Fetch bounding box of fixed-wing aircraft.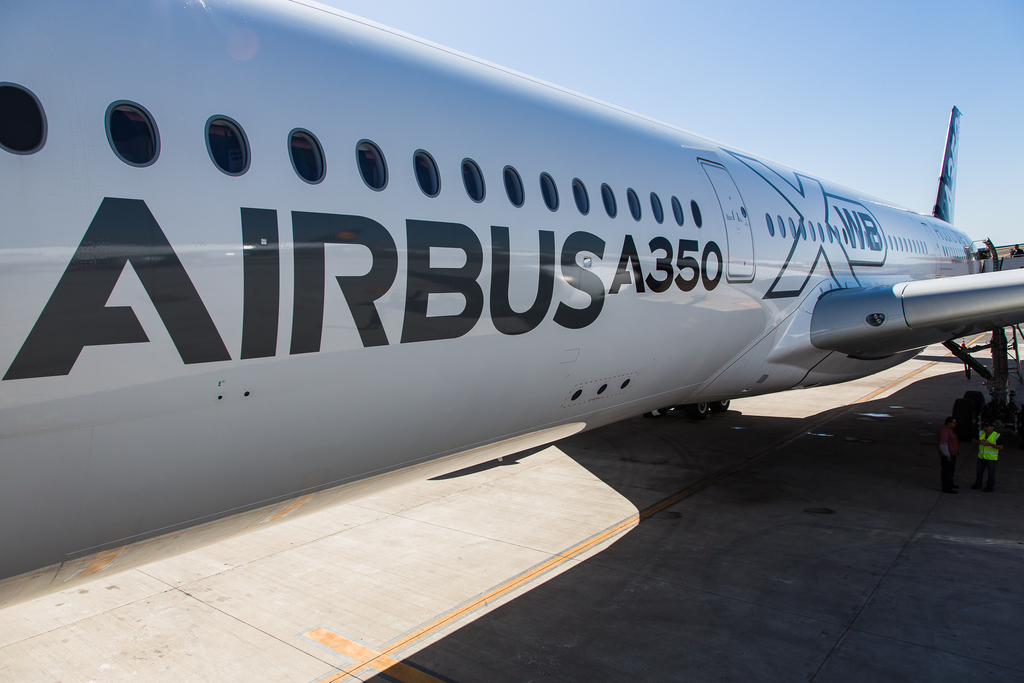
Bbox: <bbox>0, 0, 1023, 577</bbox>.
